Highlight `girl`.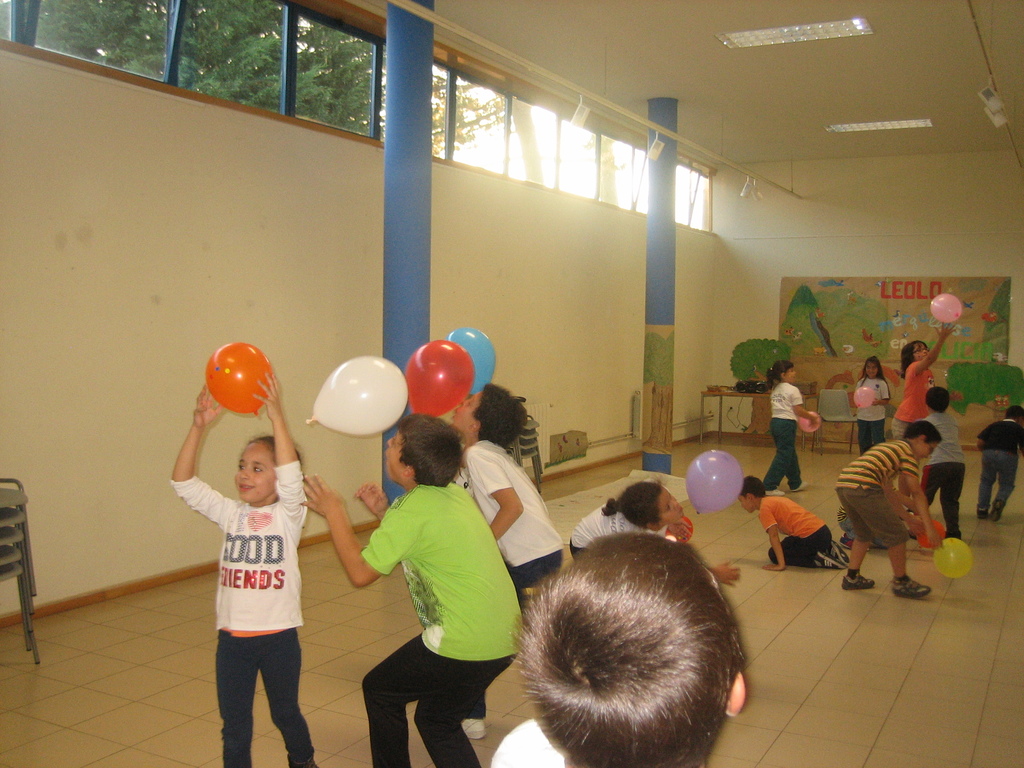
Highlighted region: left=854, top=355, right=892, bottom=457.
